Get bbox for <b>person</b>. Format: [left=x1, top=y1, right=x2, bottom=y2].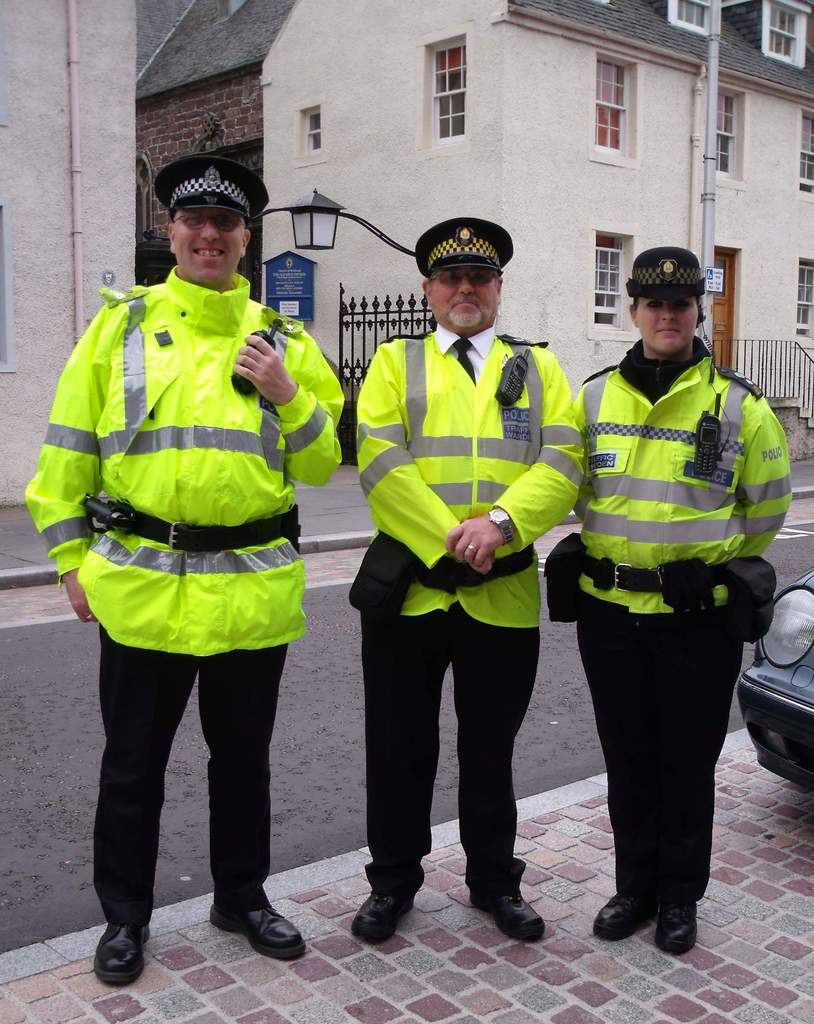
[left=25, top=160, right=338, bottom=1008].
